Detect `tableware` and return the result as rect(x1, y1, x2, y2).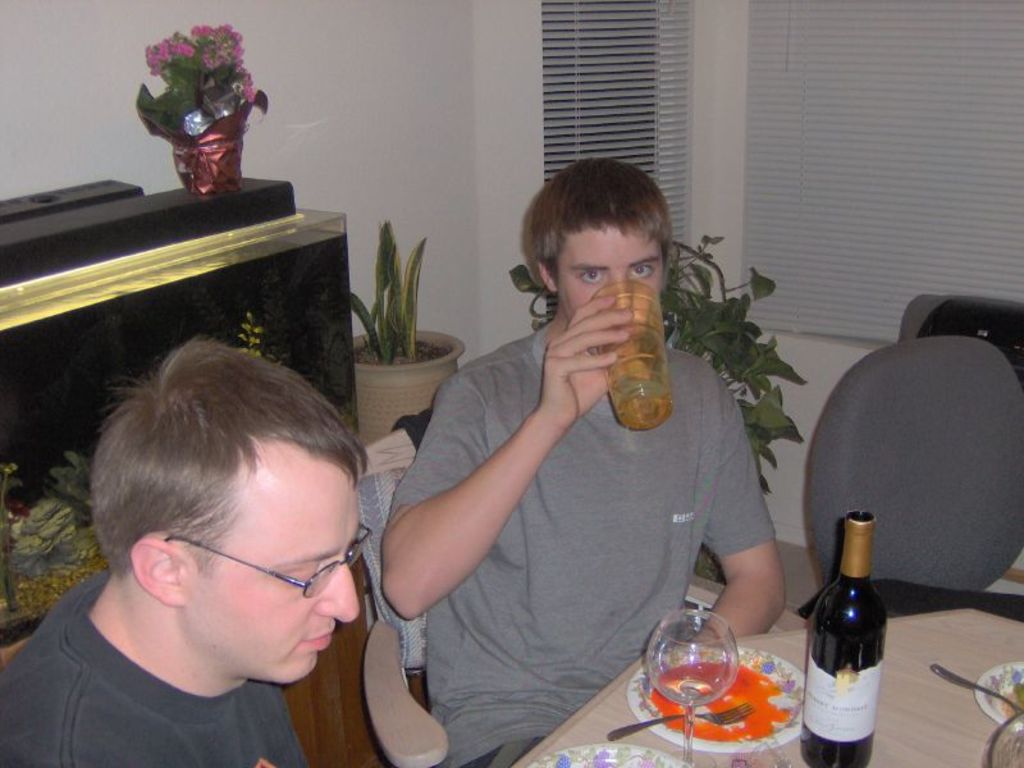
rect(804, 511, 881, 767).
